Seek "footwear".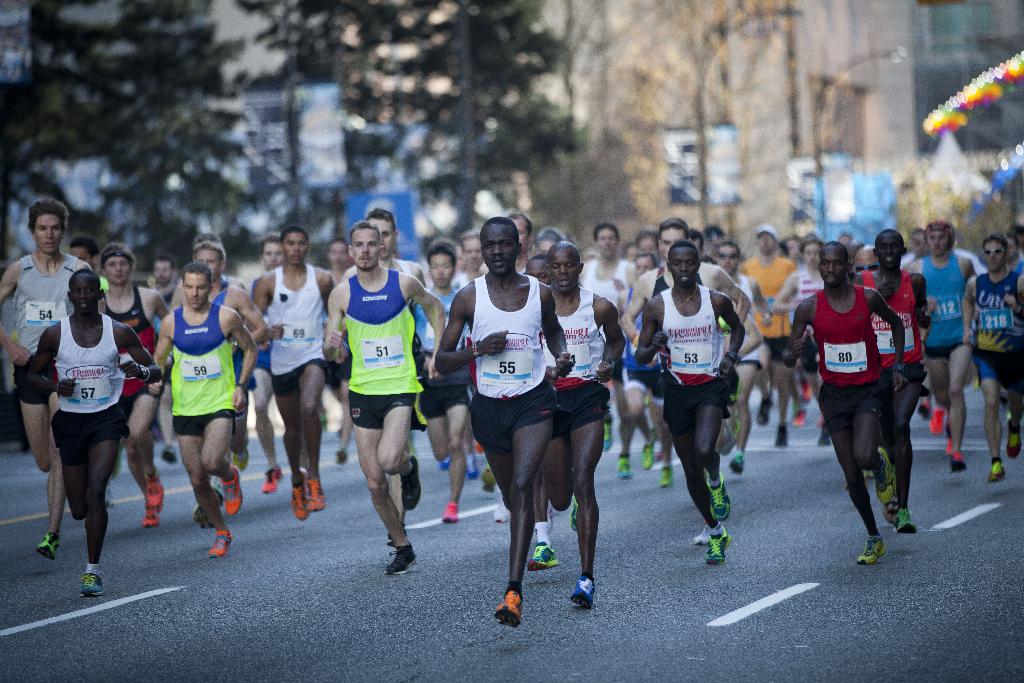
pyautogui.locateOnScreen(205, 527, 237, 558).
